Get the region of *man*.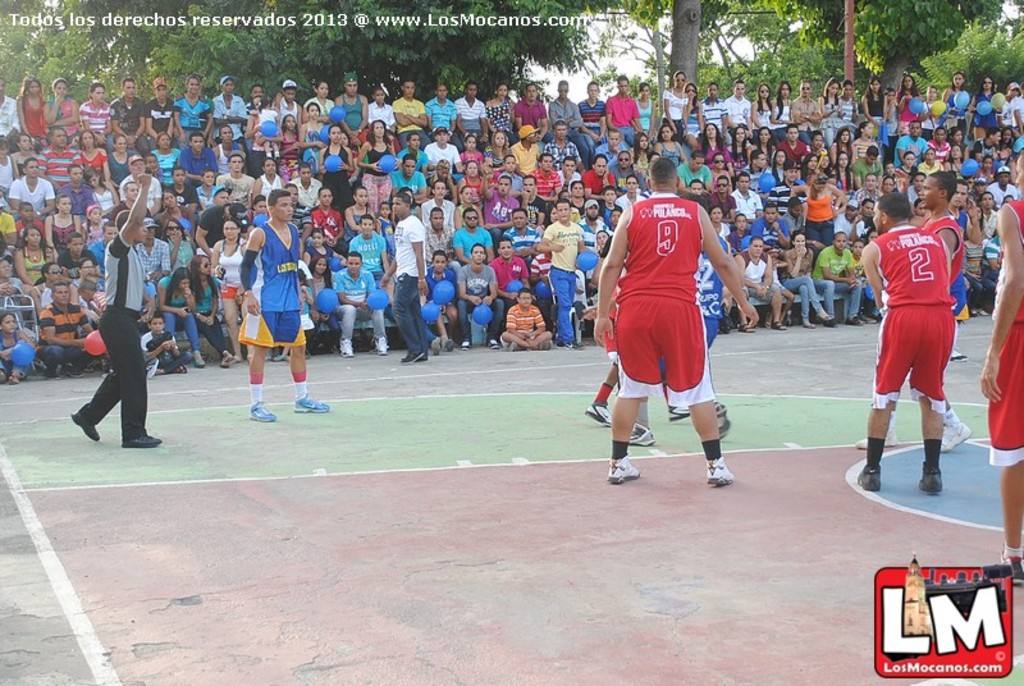
45, 122, 76, 168.
